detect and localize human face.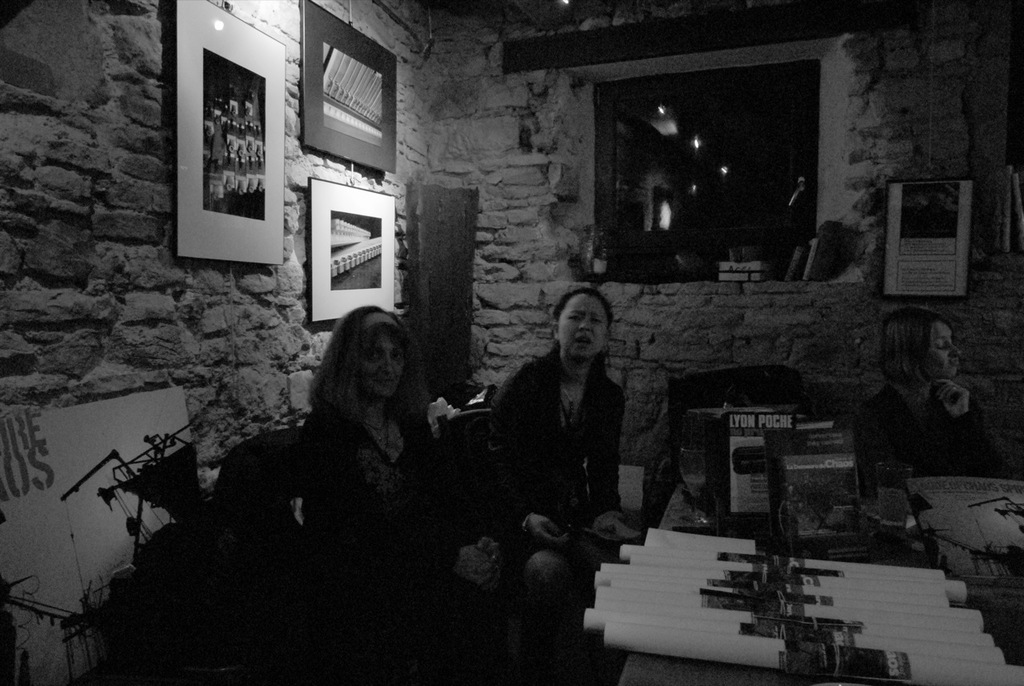
Localized at region(926, 322, 961, 377).
